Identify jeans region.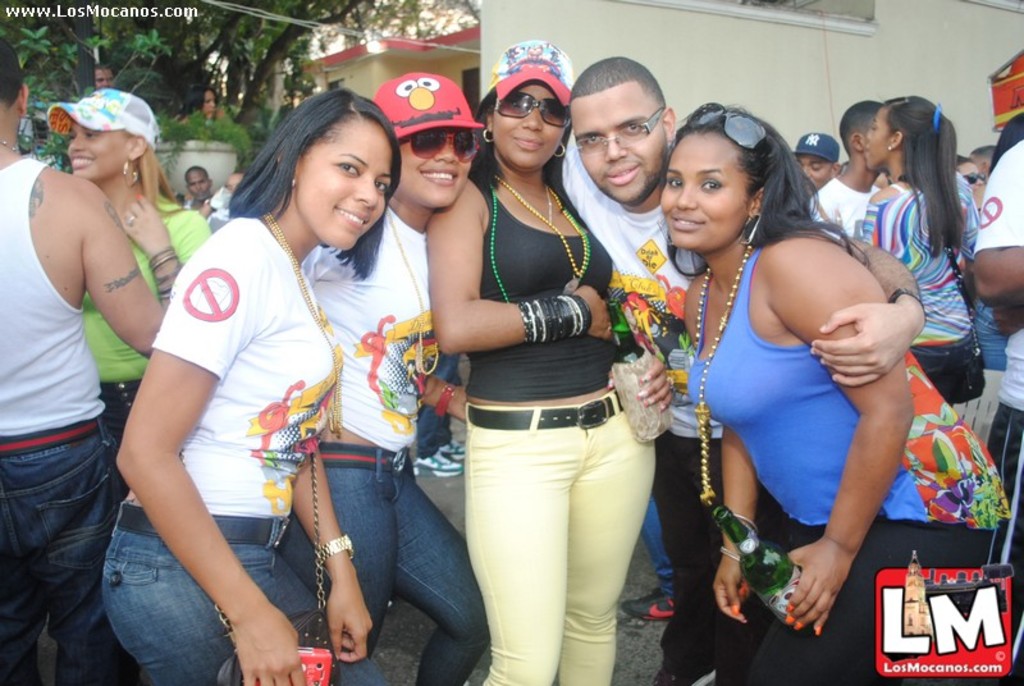
Region: detection(280, 444, 489, 685).
